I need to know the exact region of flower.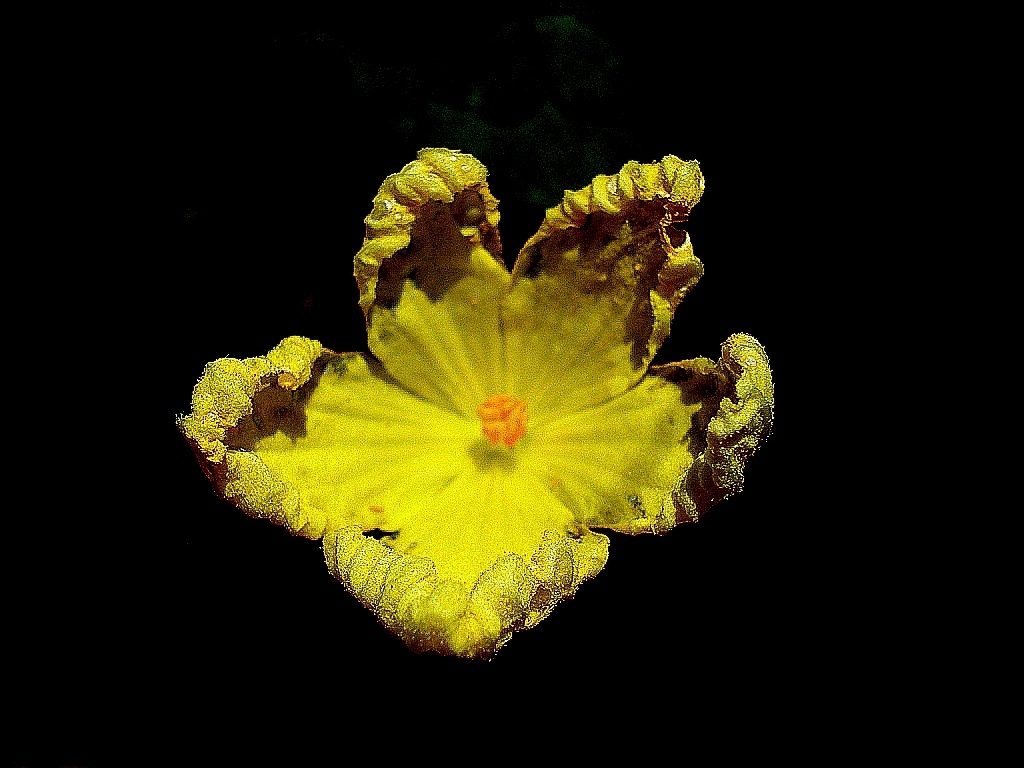
Region: x1=186 y1=174 x2=740 y2=658.
